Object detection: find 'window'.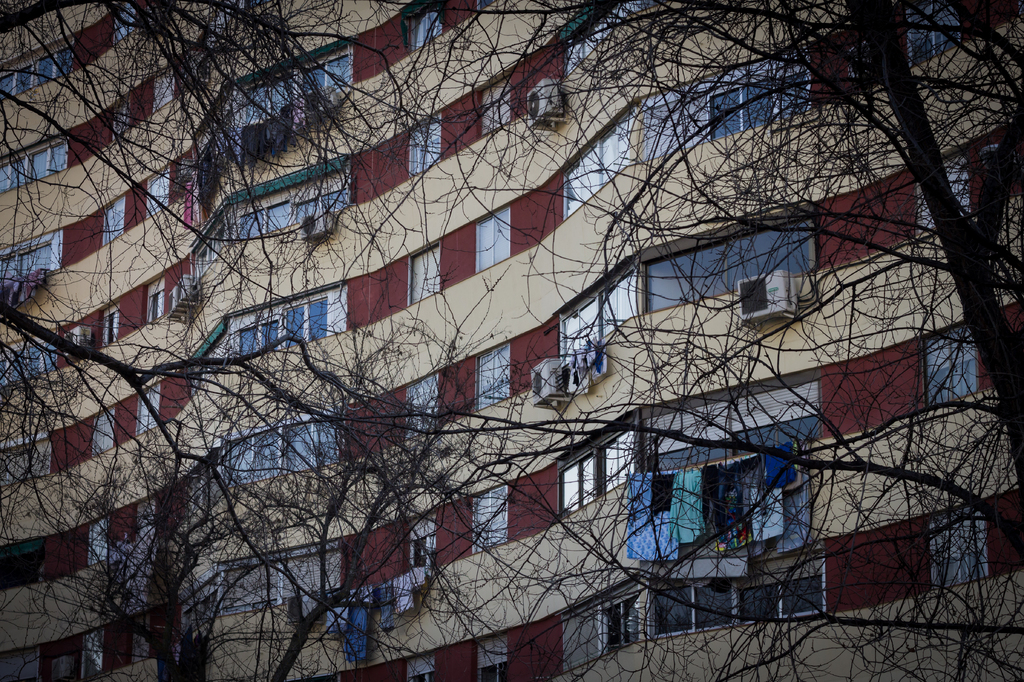
region(92, 415, 120, 450).
